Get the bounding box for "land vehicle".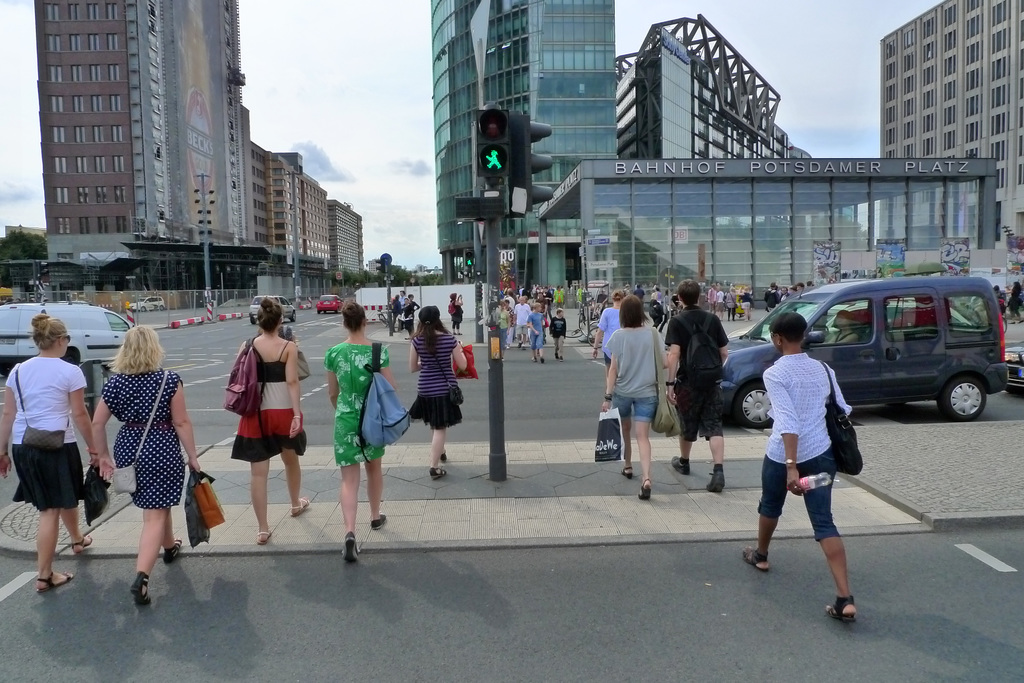
x1=0 y1=303 x2=136 y2=369.
